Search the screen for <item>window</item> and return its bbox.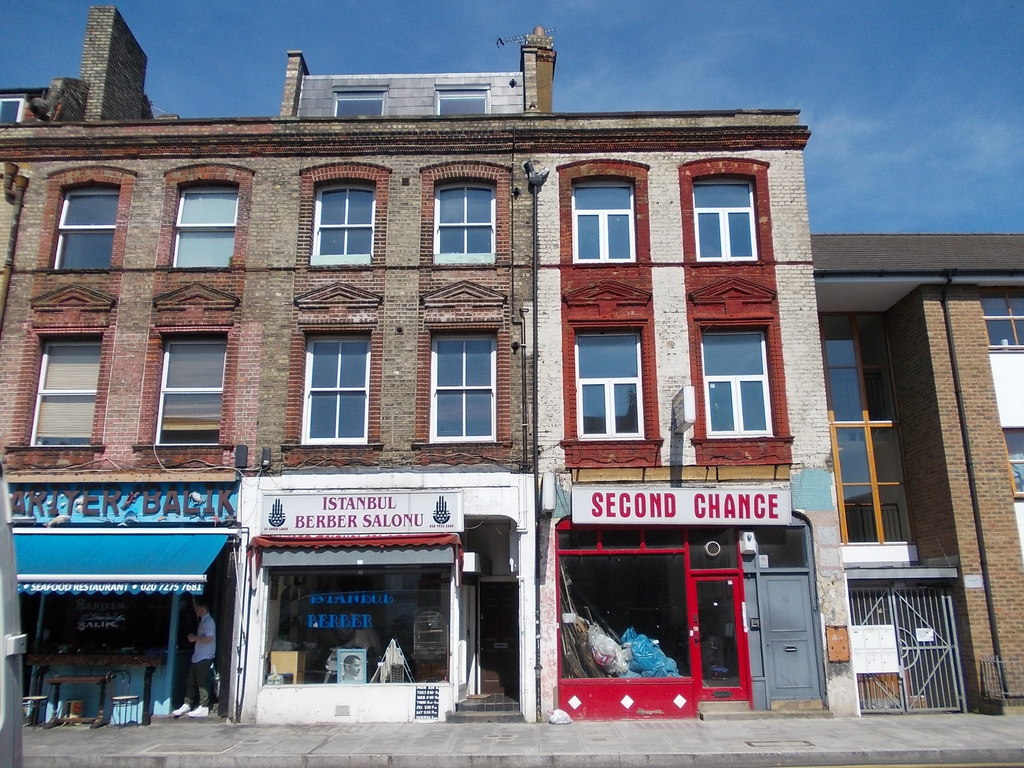
Found: <bbox>49, 181, 124, 268</bbox>.
